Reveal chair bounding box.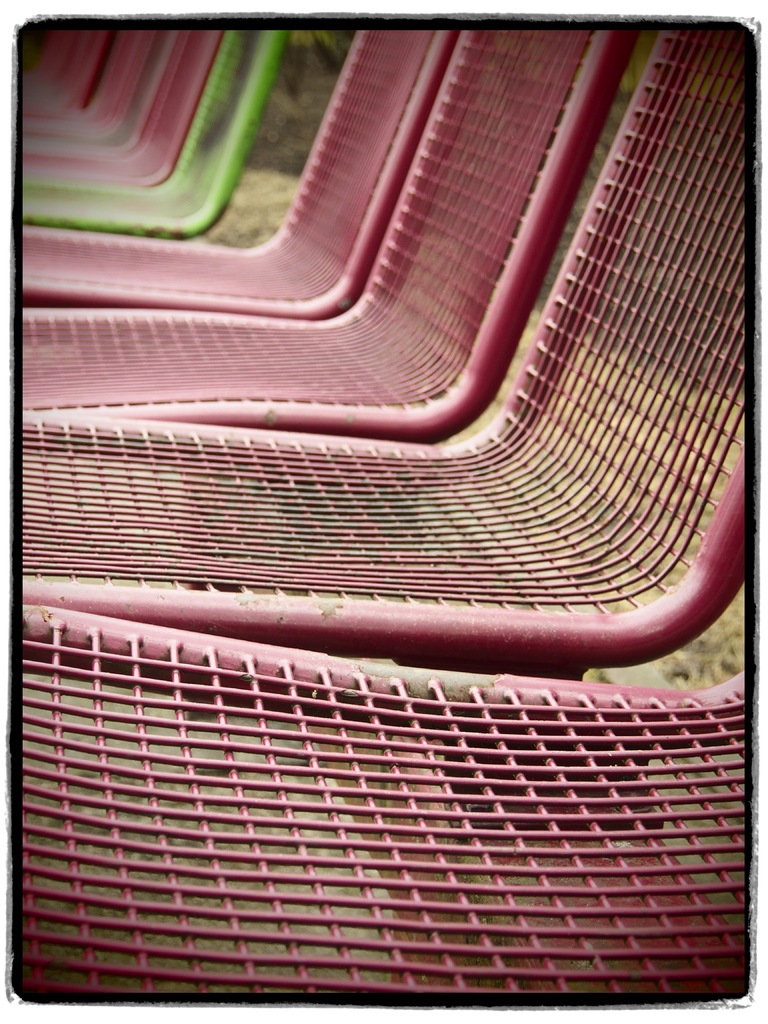
Revealed: l=22, t=603, r=744, b=996.
